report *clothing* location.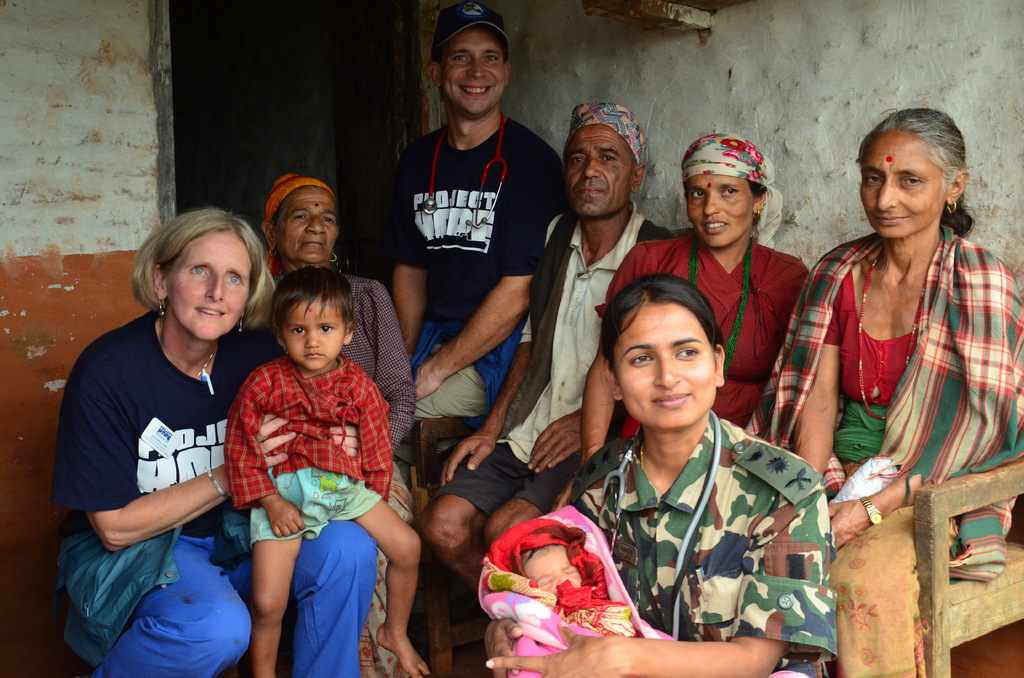
Report: 216, 354, 397, 549.
